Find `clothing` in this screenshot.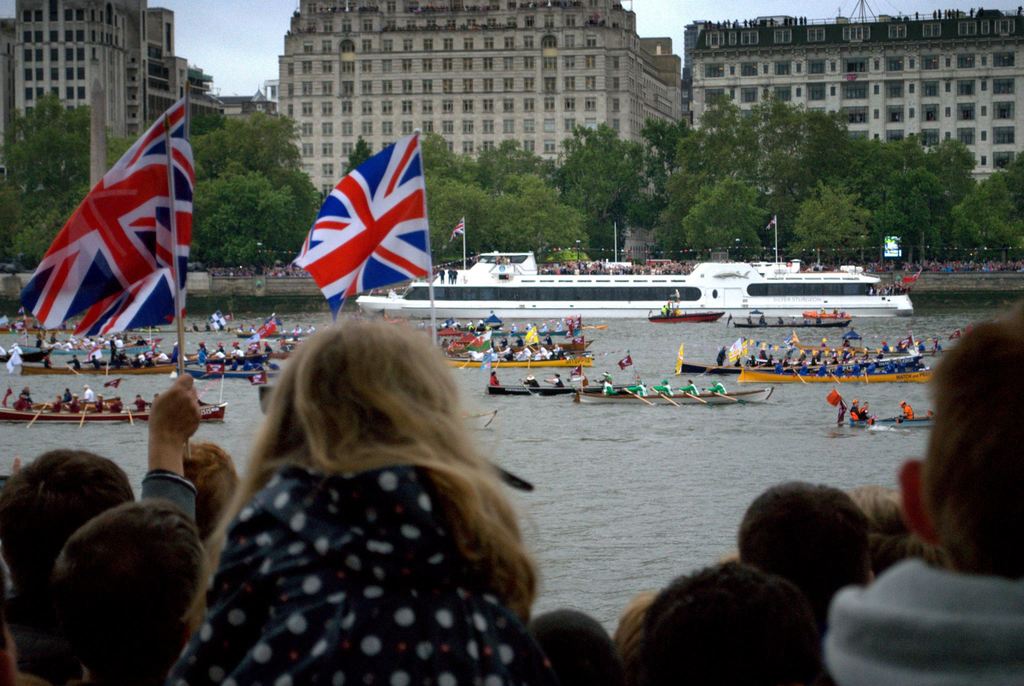
The bounding box for `clothing` is detection(263, 346, 271, 355).
